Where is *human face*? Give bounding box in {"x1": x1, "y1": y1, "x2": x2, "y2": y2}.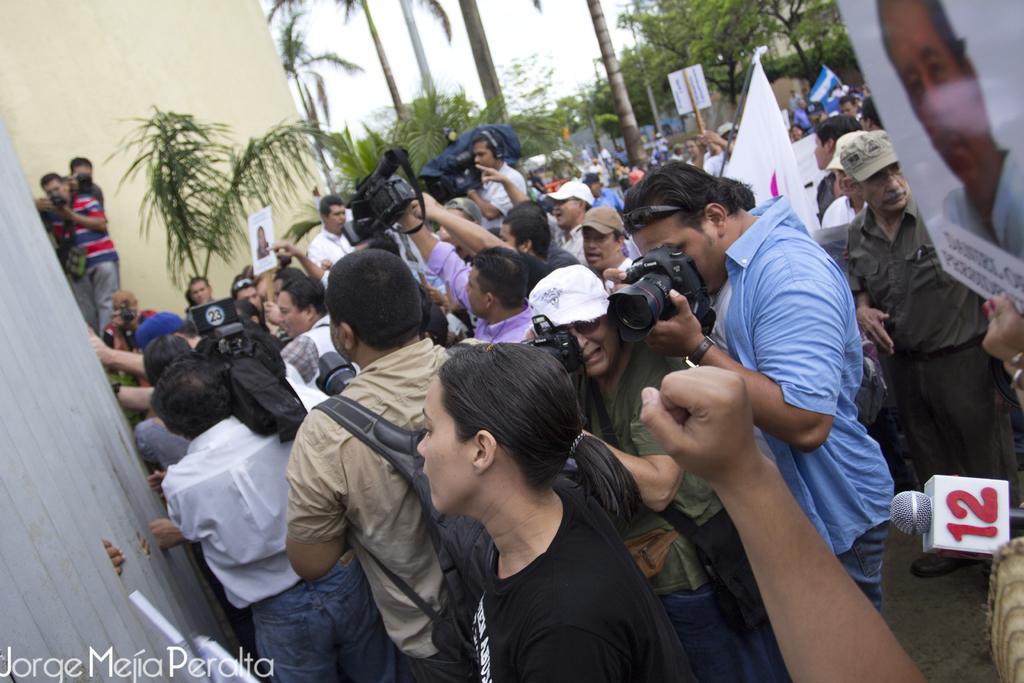
{"x1": 419, "y1": 378, "x2": 470, "y2": 516}.
